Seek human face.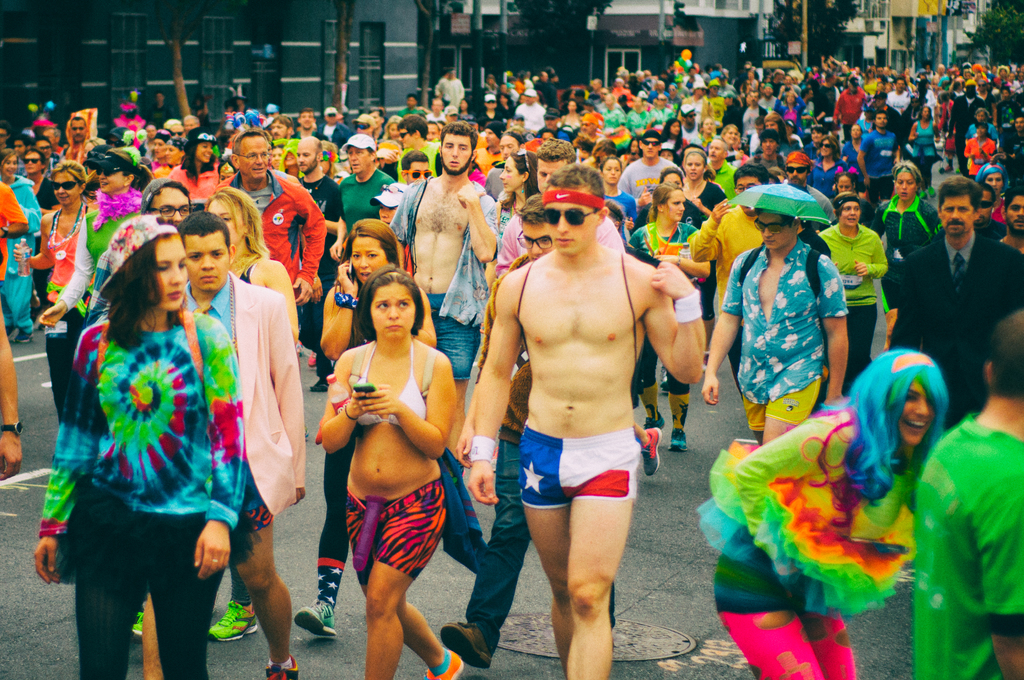
x1=209 y1=194 x2=244 y2=251.
